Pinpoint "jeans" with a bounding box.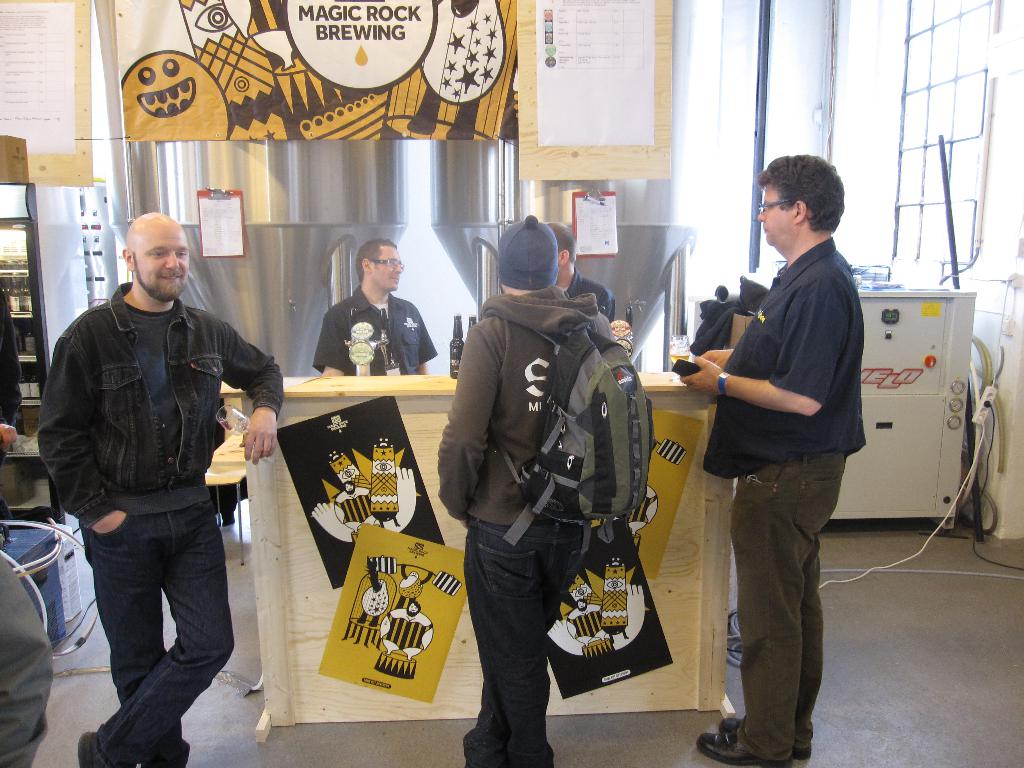
(79,500,235,767).
